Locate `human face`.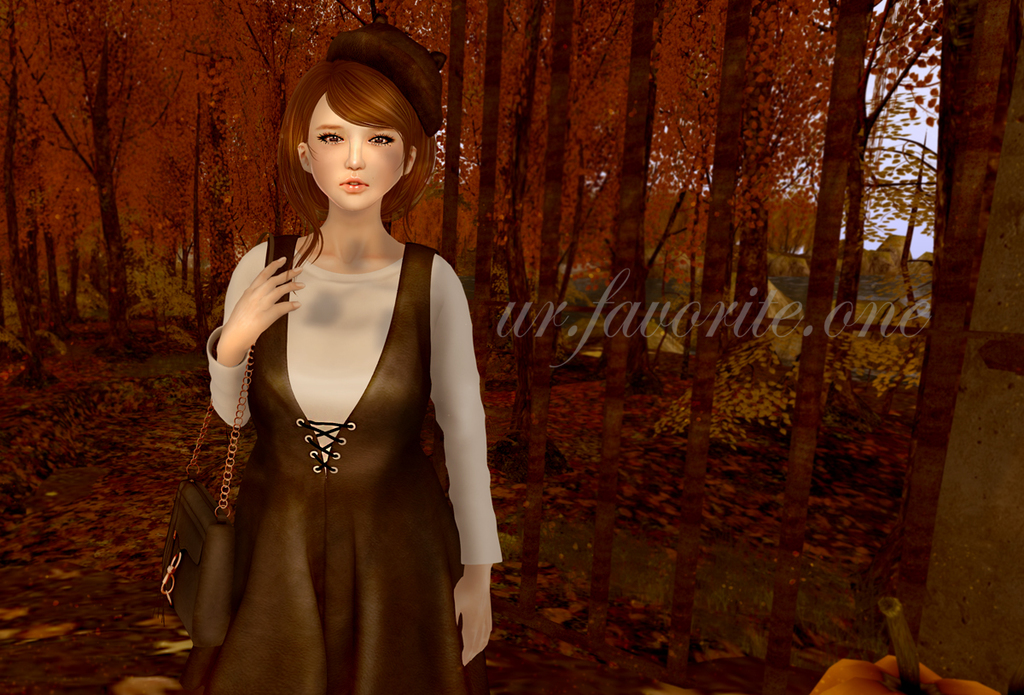
Bounding box: {"x1": 311, "y1": 95, "x2": 404, "y2": 207}.
